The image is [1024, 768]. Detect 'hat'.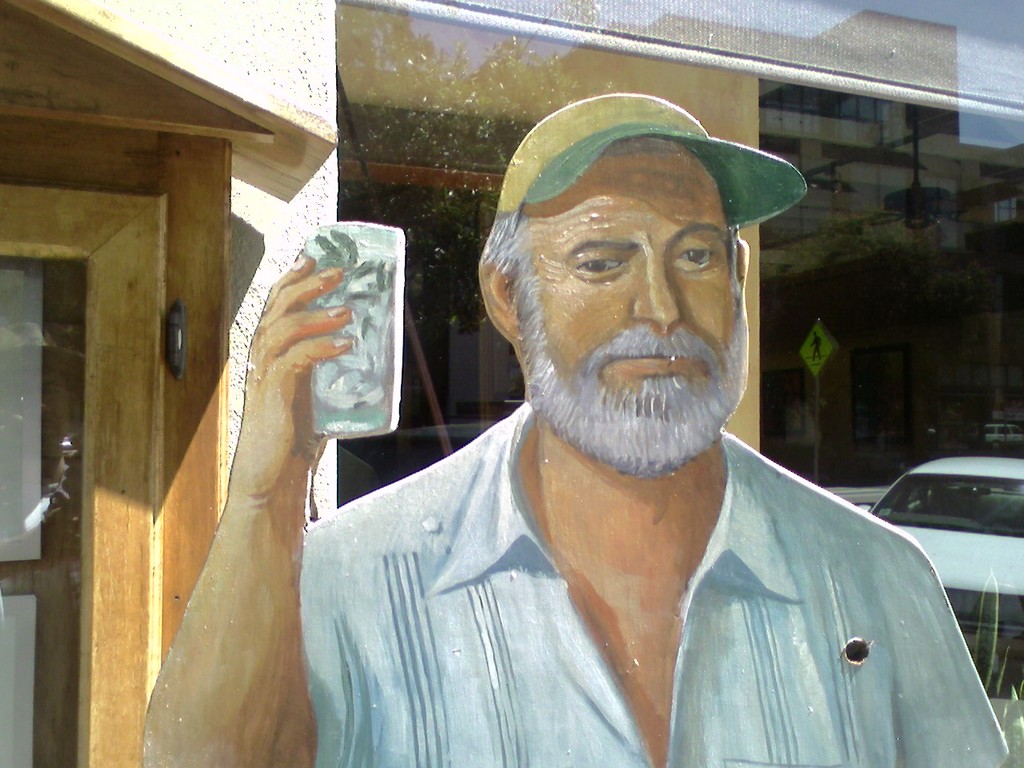
Detection: select_region(496, 90, 810, 232).
